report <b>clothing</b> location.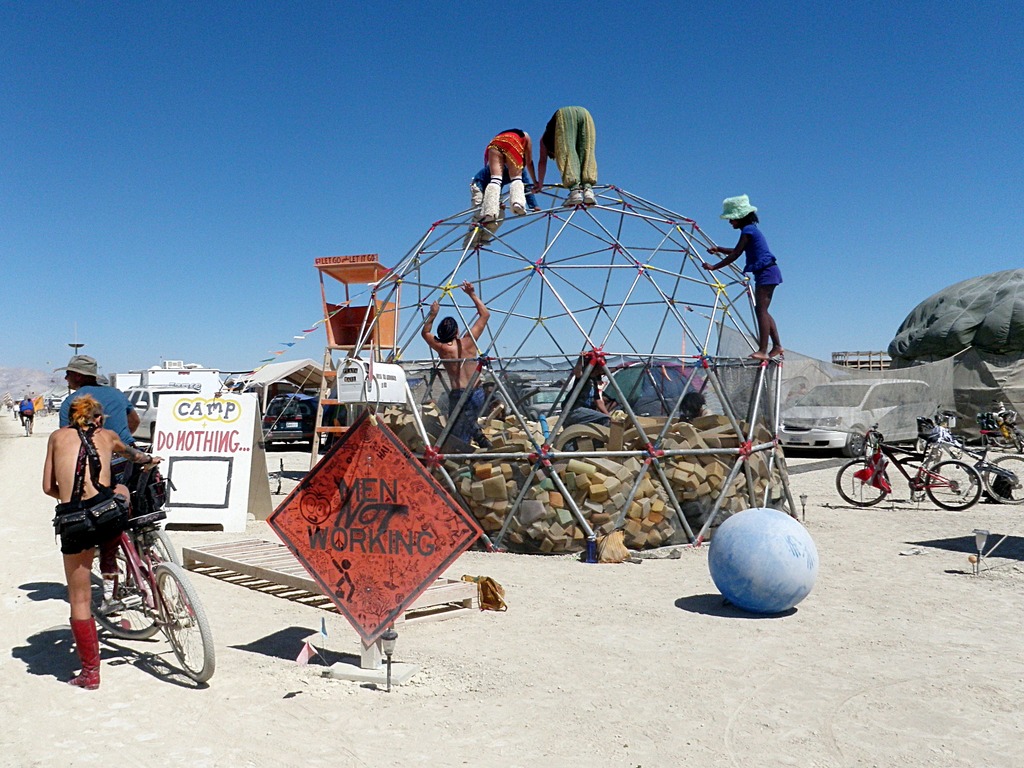
Report: rect(19, 398, 35, 417).
